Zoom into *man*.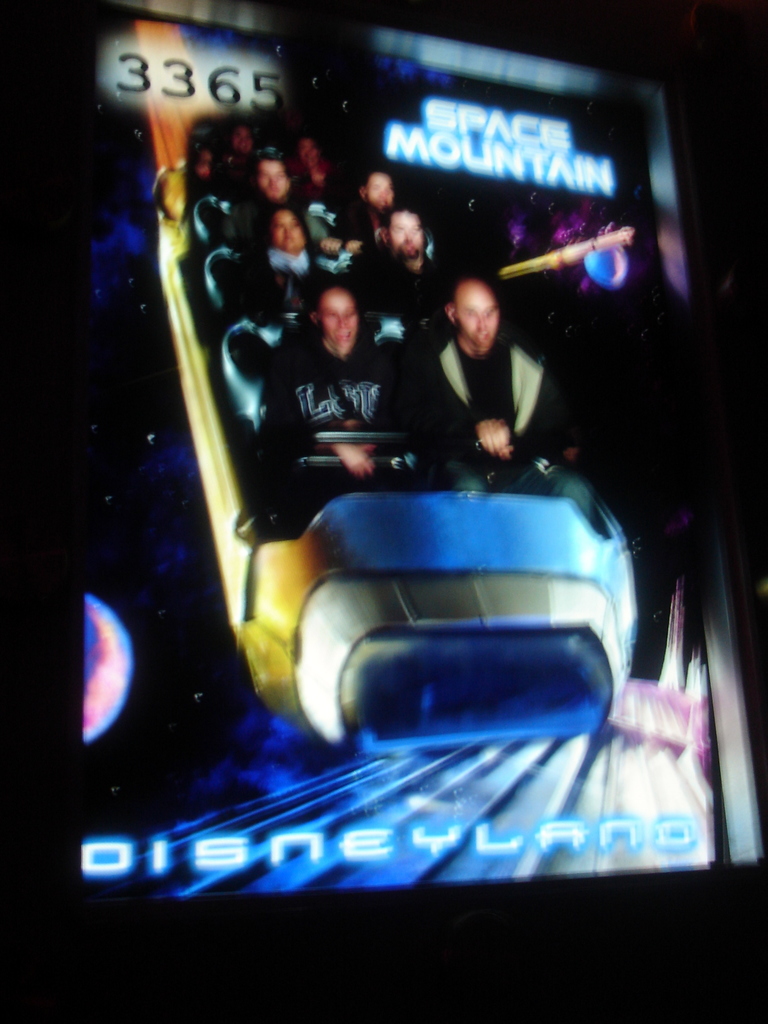
Zoom target: region(343, 207, 457, 303).
